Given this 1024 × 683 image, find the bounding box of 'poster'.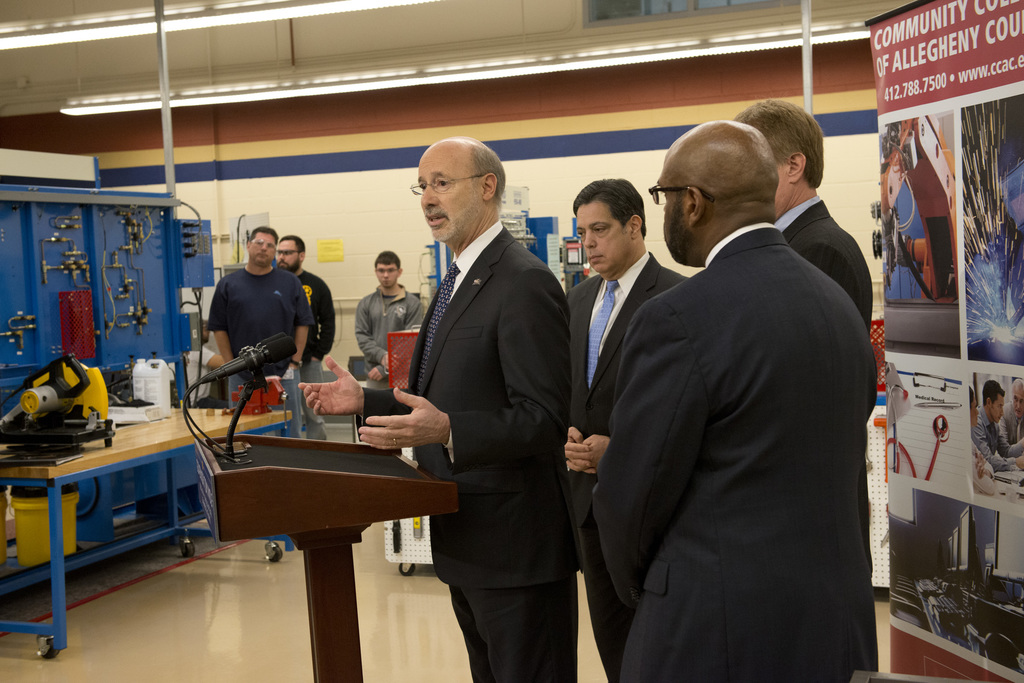
[866, 0, 1023, 682].
